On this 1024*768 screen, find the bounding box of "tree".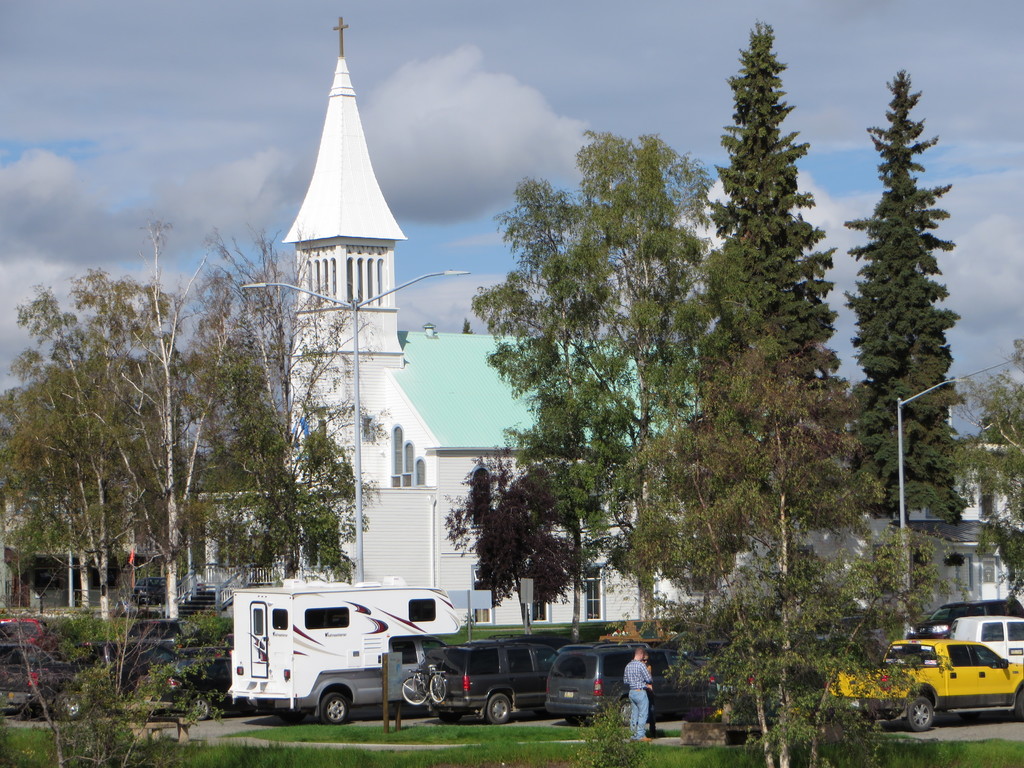
Bounding box: Rect(0, 217, 395, 767).
